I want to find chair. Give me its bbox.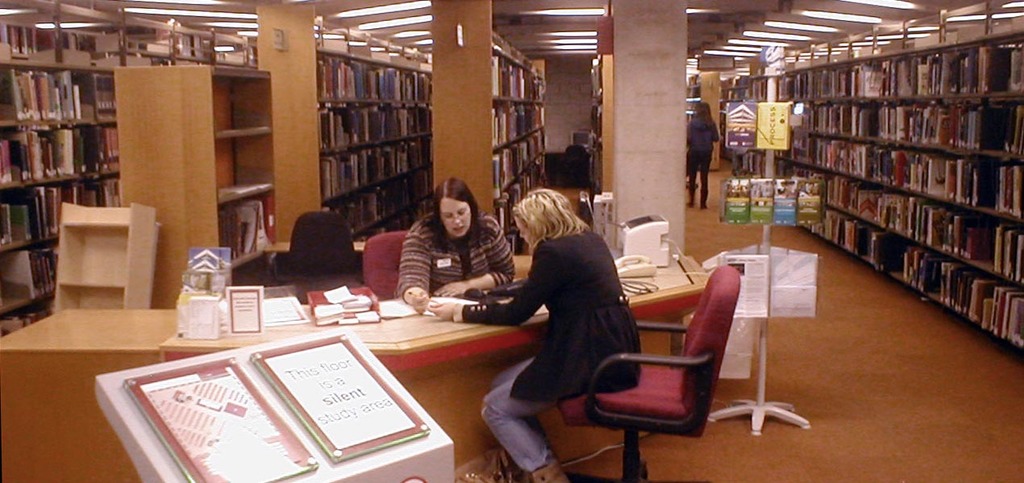
<box>586,252,742,478</box>.
